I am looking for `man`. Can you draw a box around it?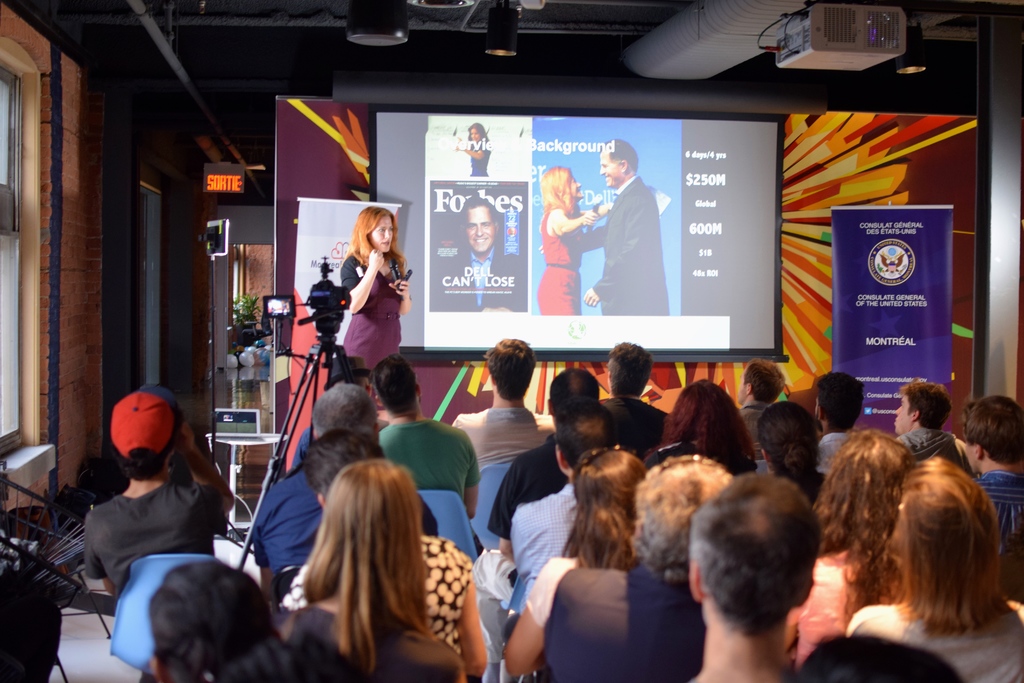
Sure, the bounding box is {"x1": 806, "y1": 368, "x2": 876, "y2": 466}.
